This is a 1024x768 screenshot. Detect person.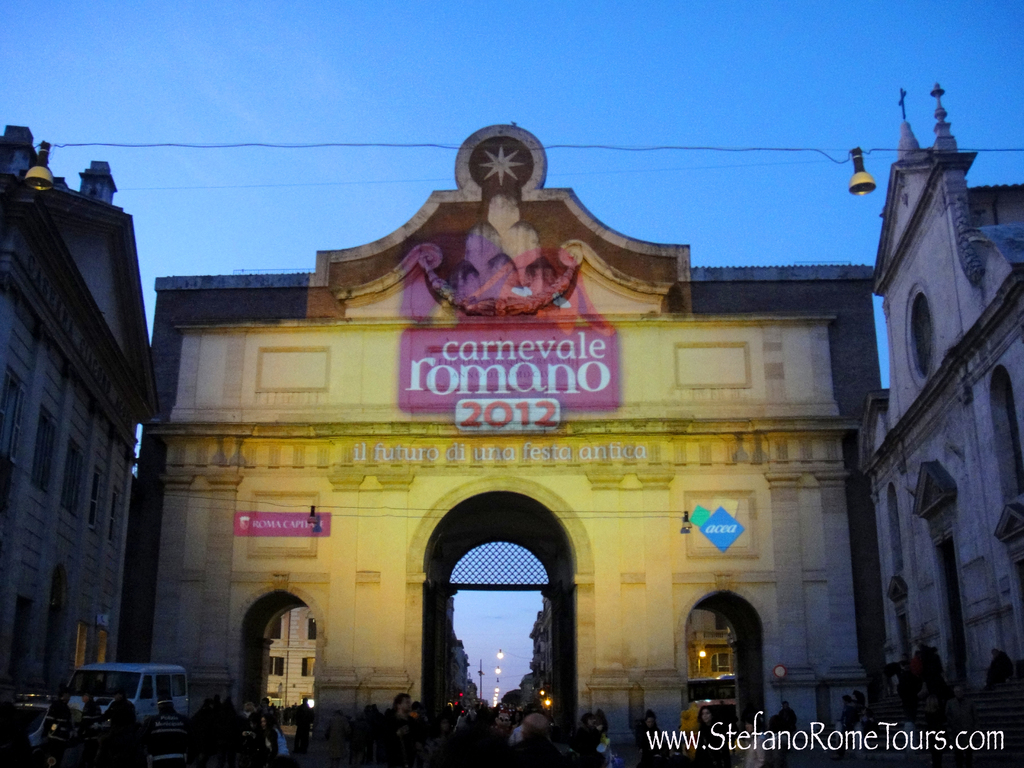
Rect(742, 712, 767, 767).
